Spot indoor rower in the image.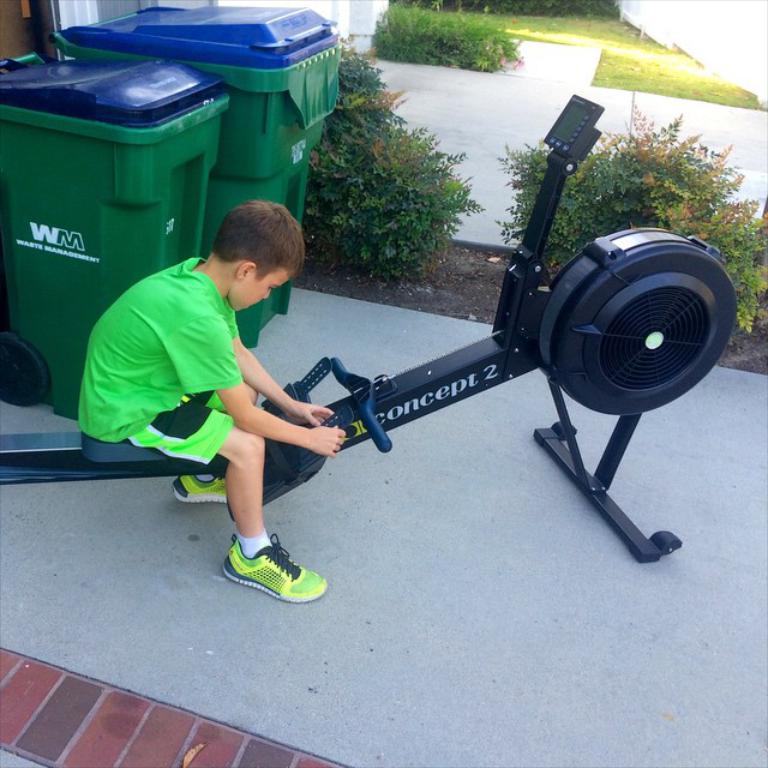
indoor rower found at {"left": 0, "top": 80, "right": 744, "bottom": 563}.
